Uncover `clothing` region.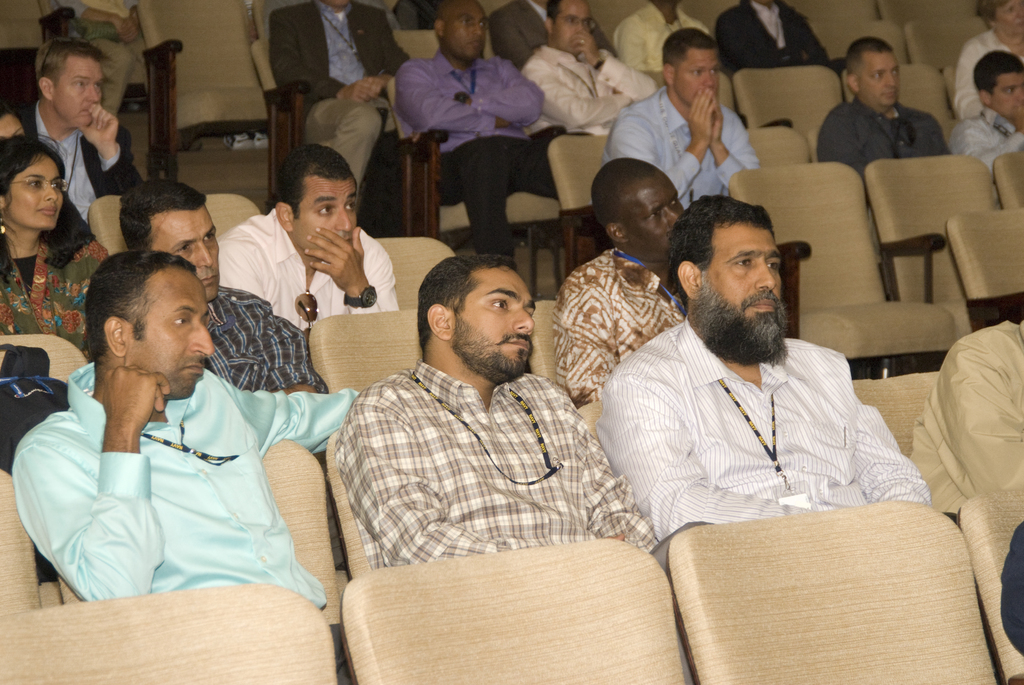
Uncovered: 713 0 828 74.
